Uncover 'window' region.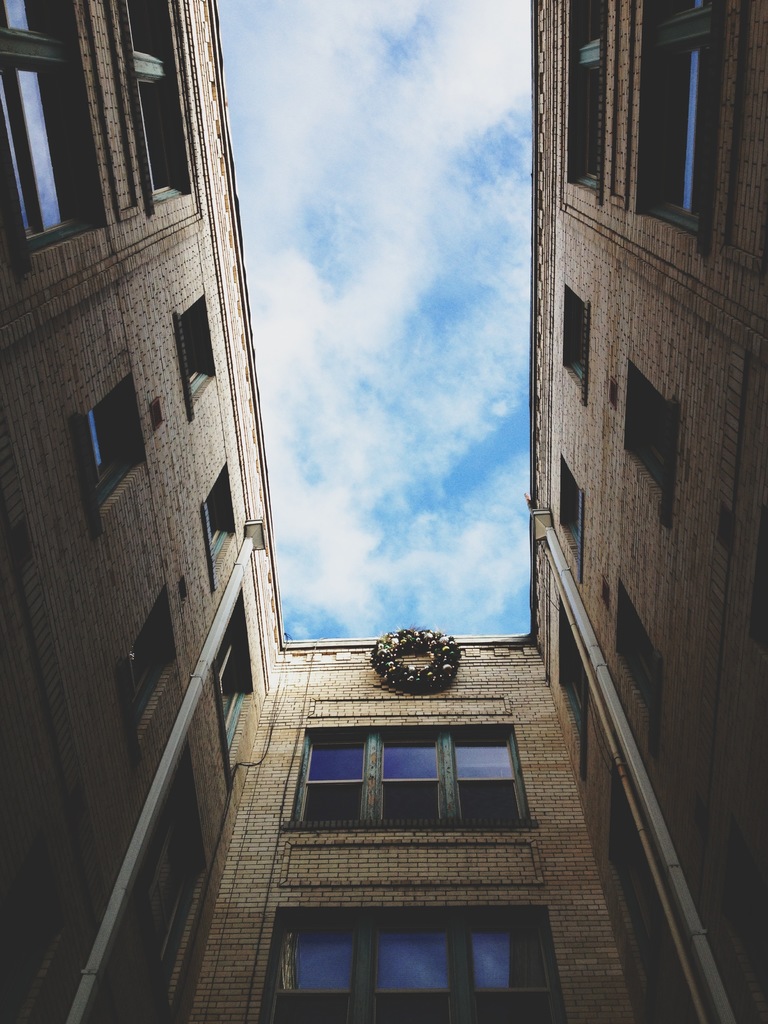
Uncovered: bbox=[630, 0, 728, 258].
